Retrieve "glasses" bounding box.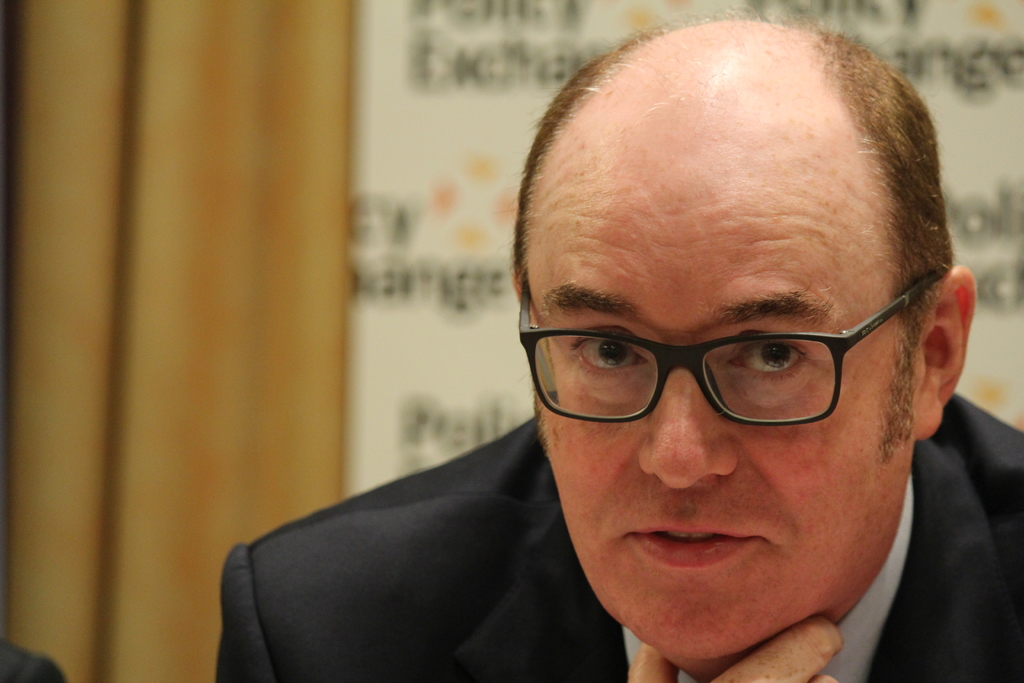
Bounding box: 516 276 942 426.
